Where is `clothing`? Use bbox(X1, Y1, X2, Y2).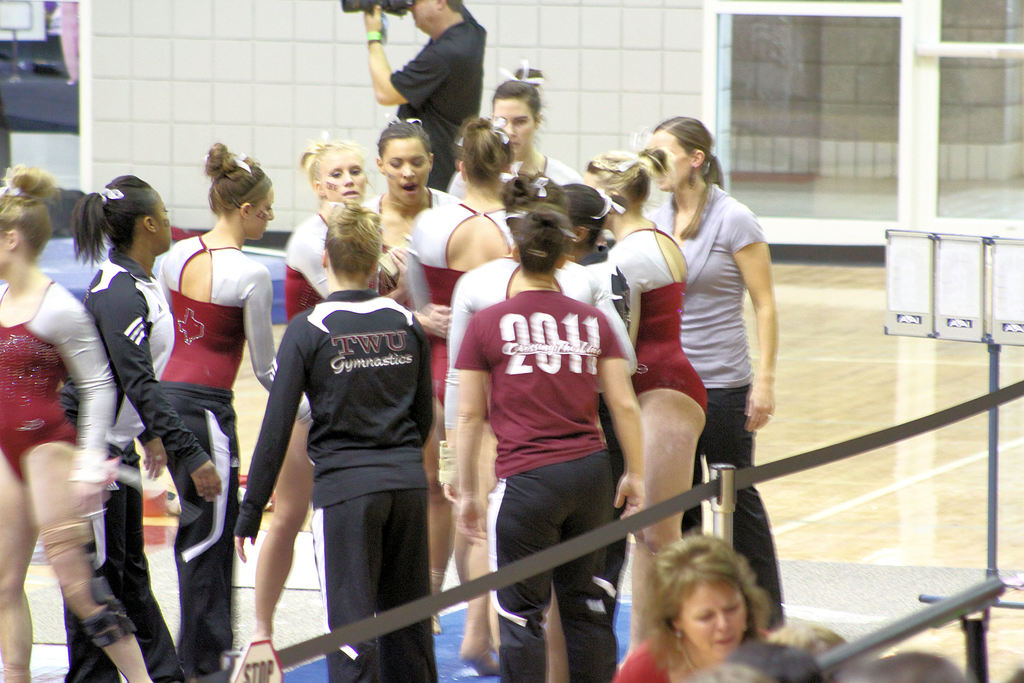
bbox(160, 238, 280, 676).
